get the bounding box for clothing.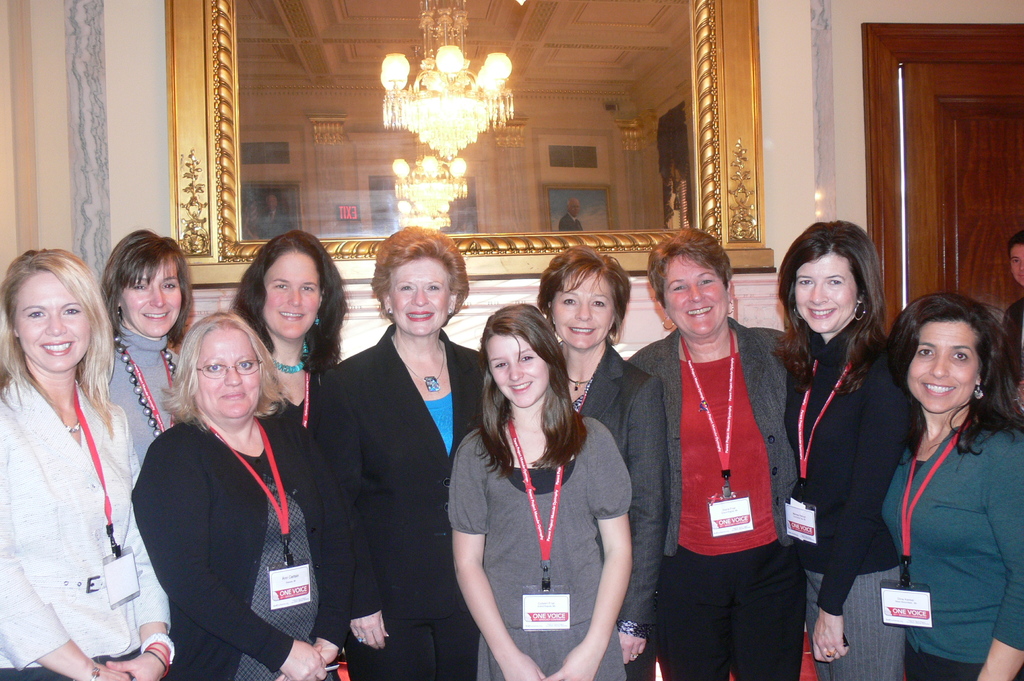
(left=102, top=332, right=189, bottom=472).
